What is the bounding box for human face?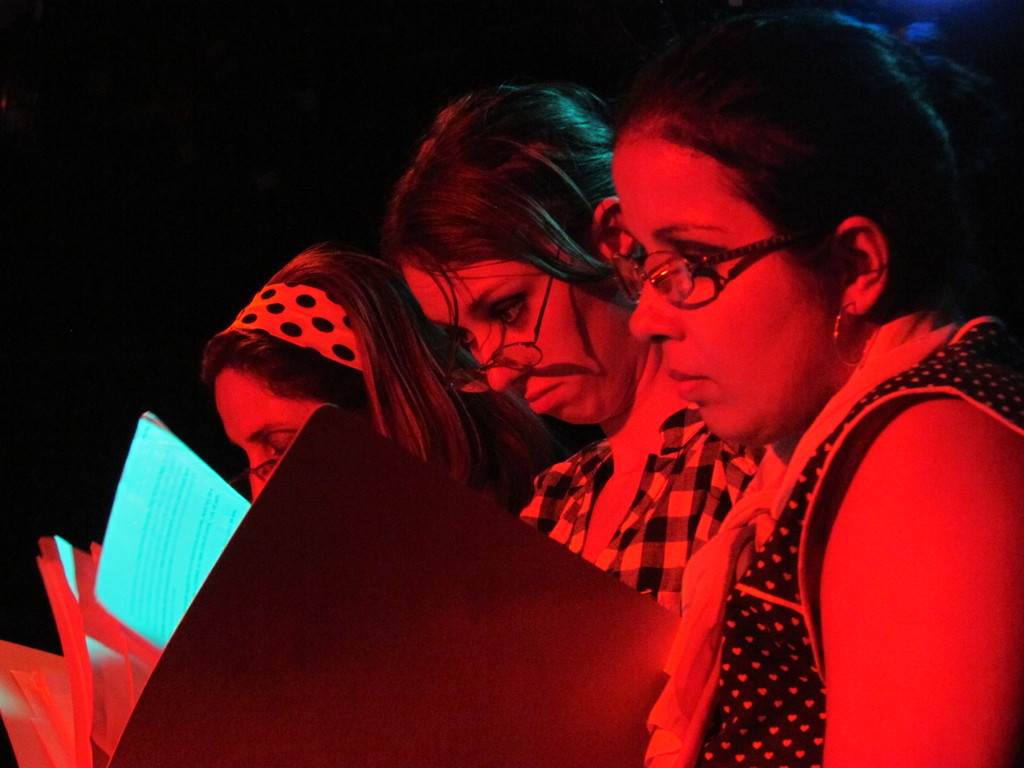
locate(404, 224, 618, 420).
